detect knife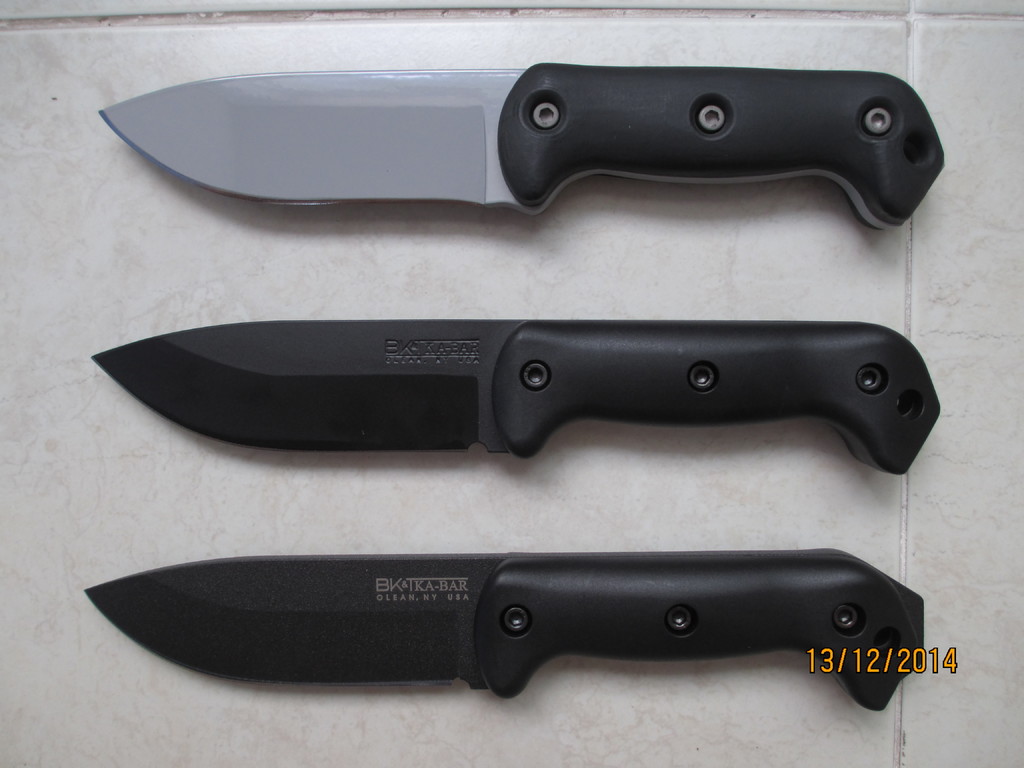
99:60:943:235
